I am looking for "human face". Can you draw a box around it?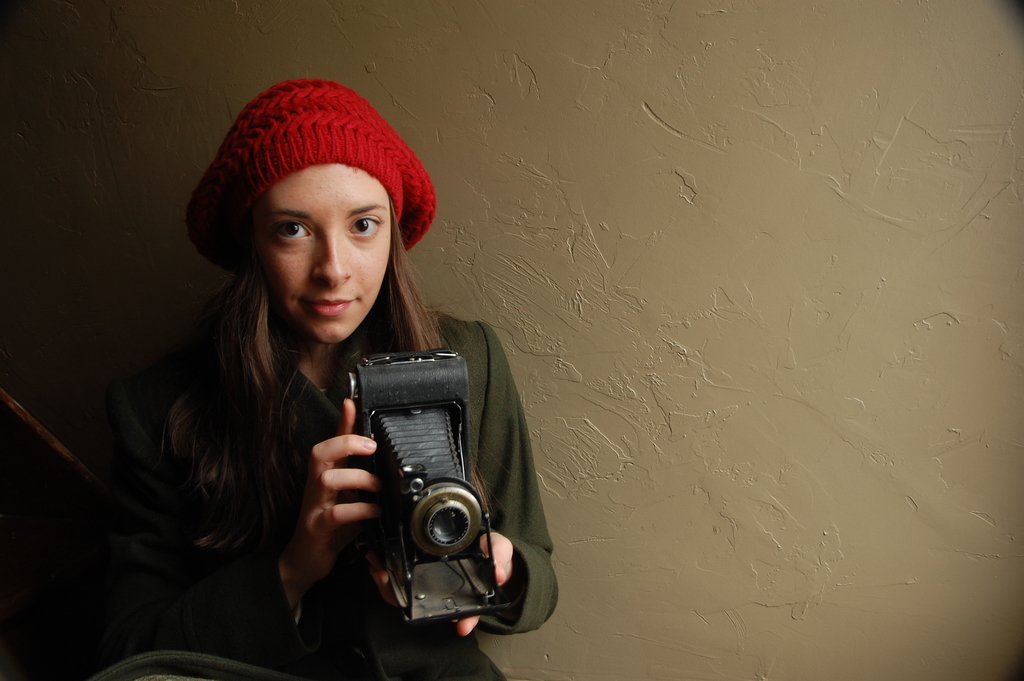
Sure, the bounding box is bbox=[263, 160, 390, 346].
